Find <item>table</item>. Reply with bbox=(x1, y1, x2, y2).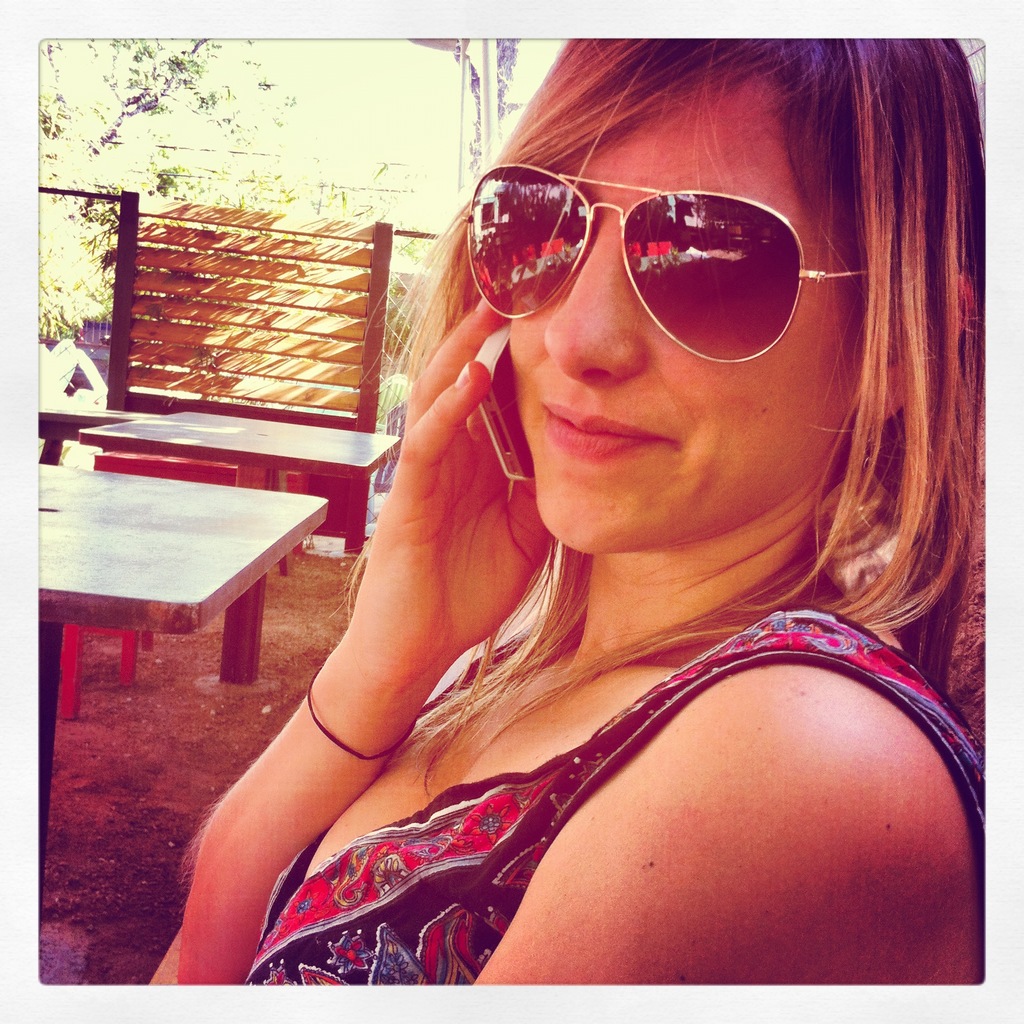
bbox=(22, 452, 326, 863).
